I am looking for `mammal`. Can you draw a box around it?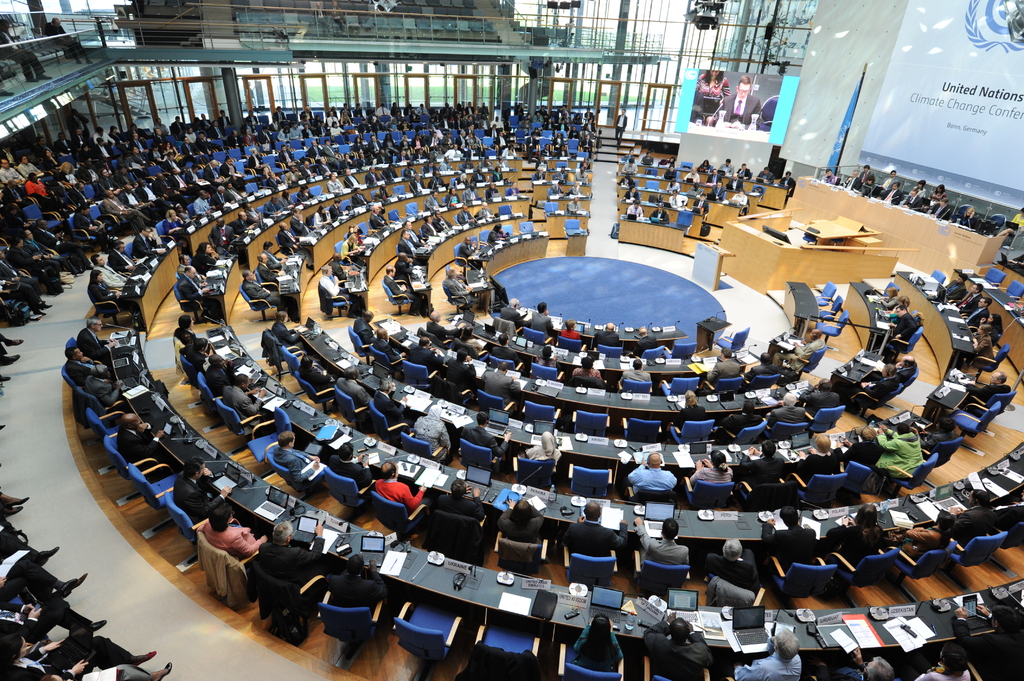
Sure, the bounding box is (x1=623, y1=448, x2=680, y2=498).
